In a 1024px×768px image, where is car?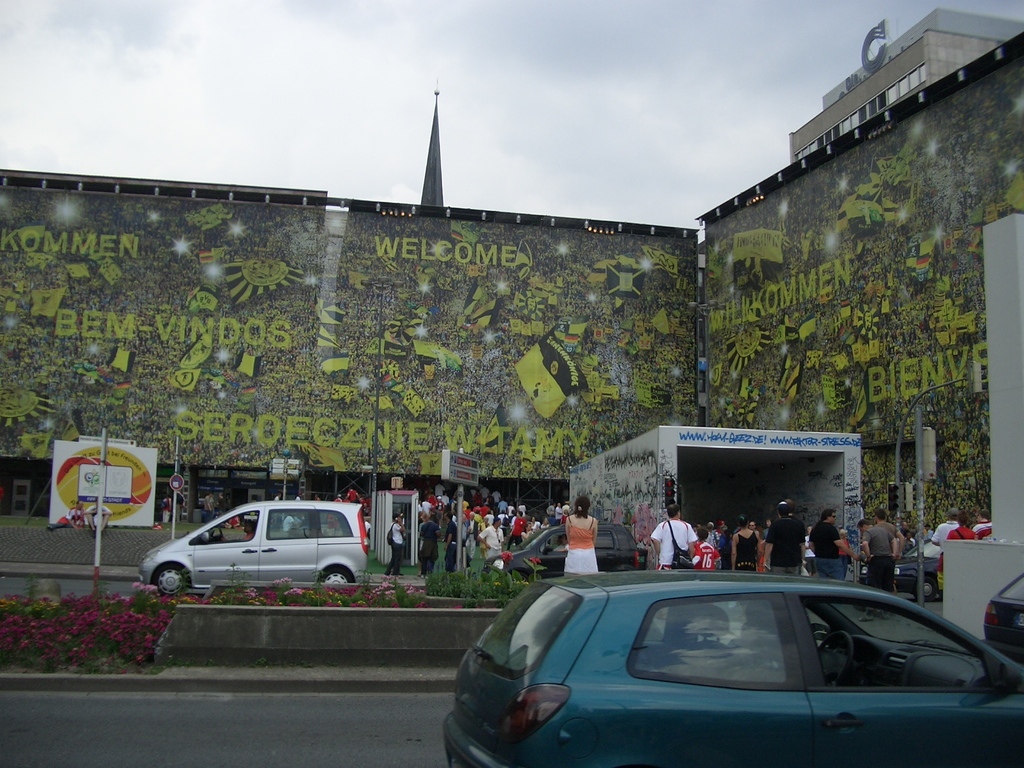
bbox=(983, 572, 1023, 664).
